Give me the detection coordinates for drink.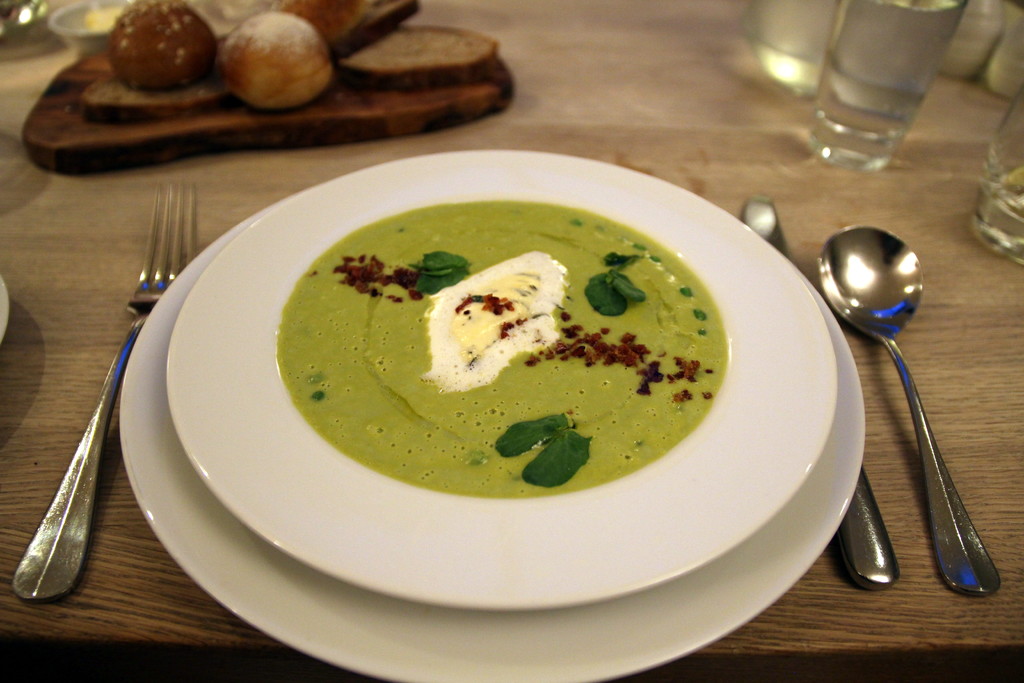
box(984, 20, 1023, 96).
